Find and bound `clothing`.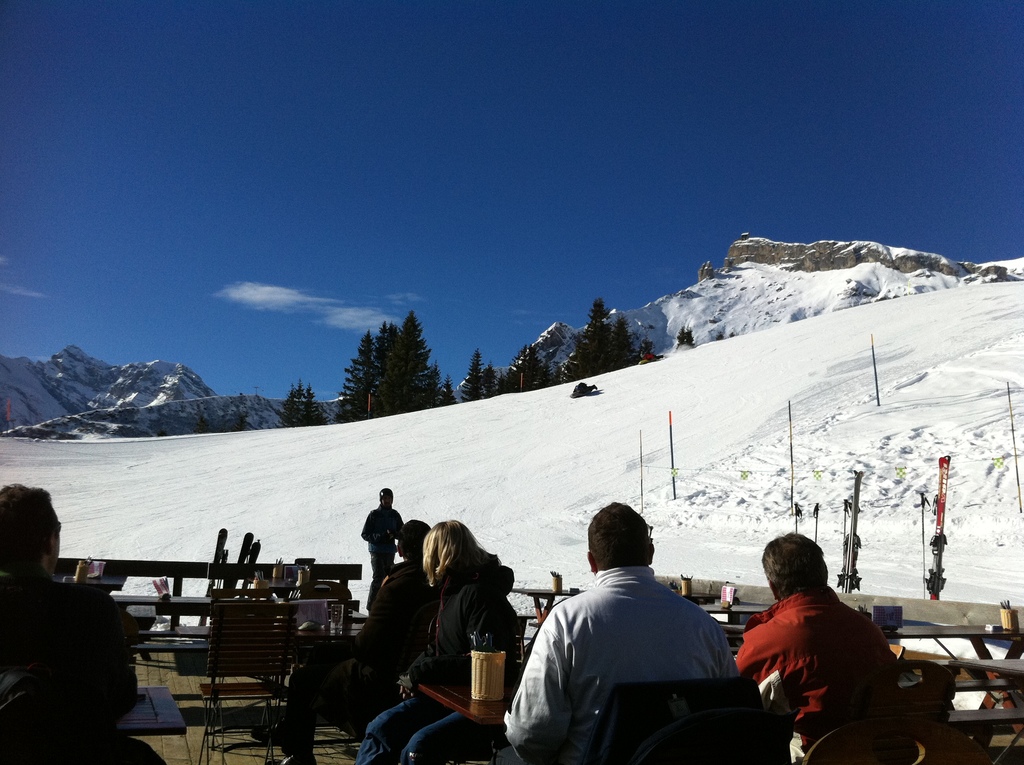
Bound: 358/551/527/764.
